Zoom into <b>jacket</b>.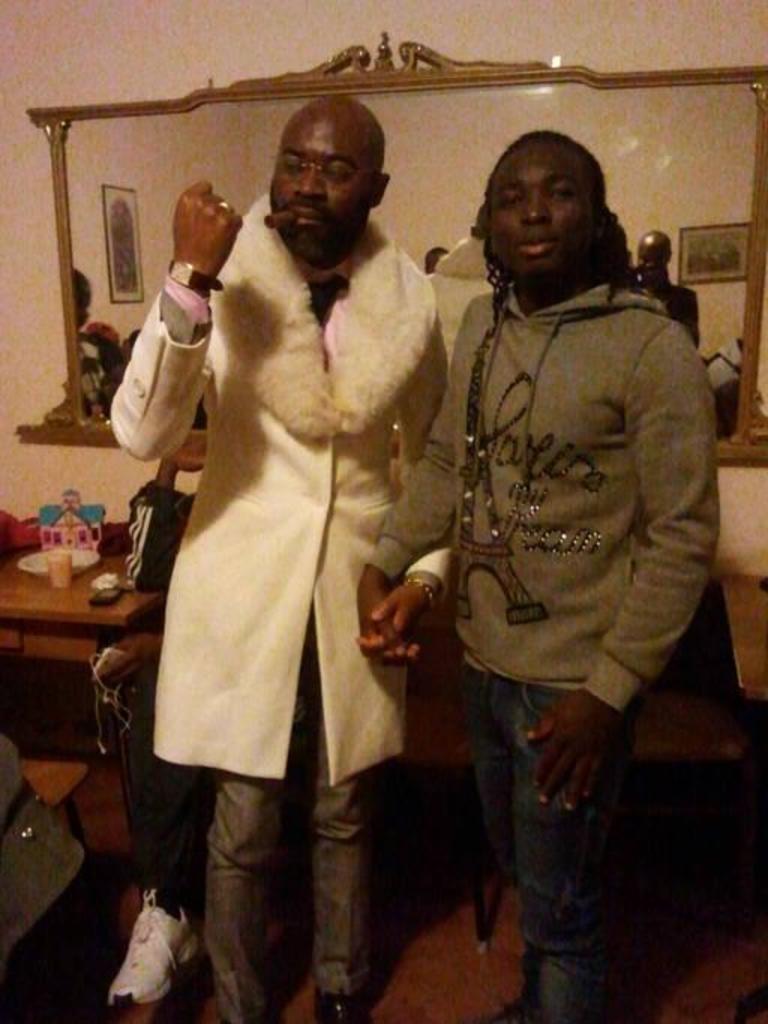
Zoom target: {"left": 156, "top": 190, "right": 457, "bottom": 775}.
